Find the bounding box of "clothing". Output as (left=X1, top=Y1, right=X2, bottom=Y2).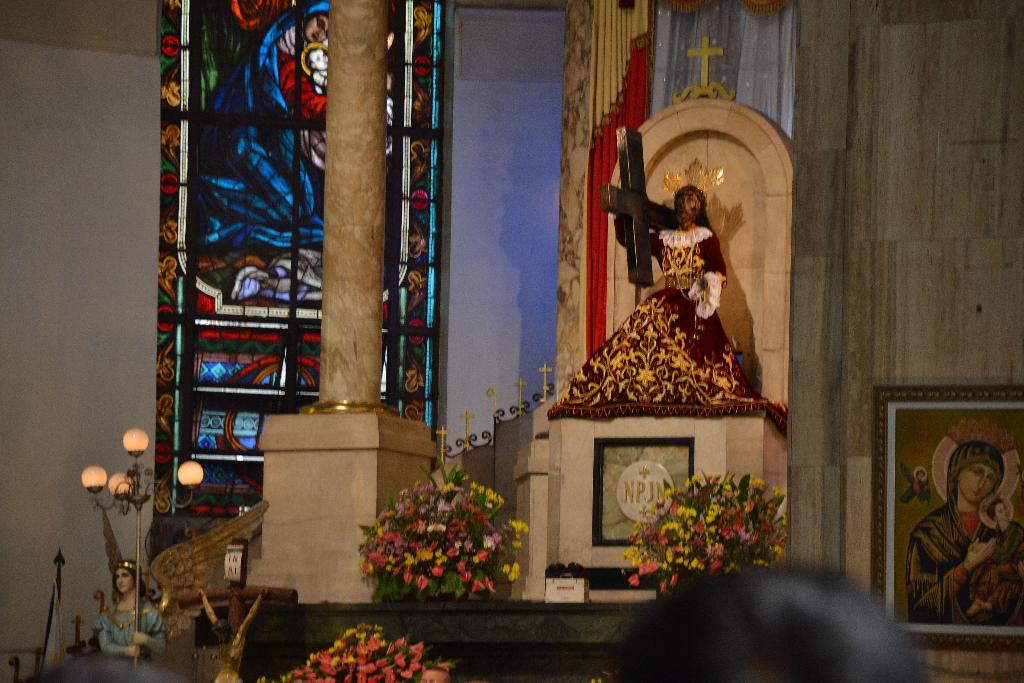
(left=93, top=593, right=169, bottom=671).
